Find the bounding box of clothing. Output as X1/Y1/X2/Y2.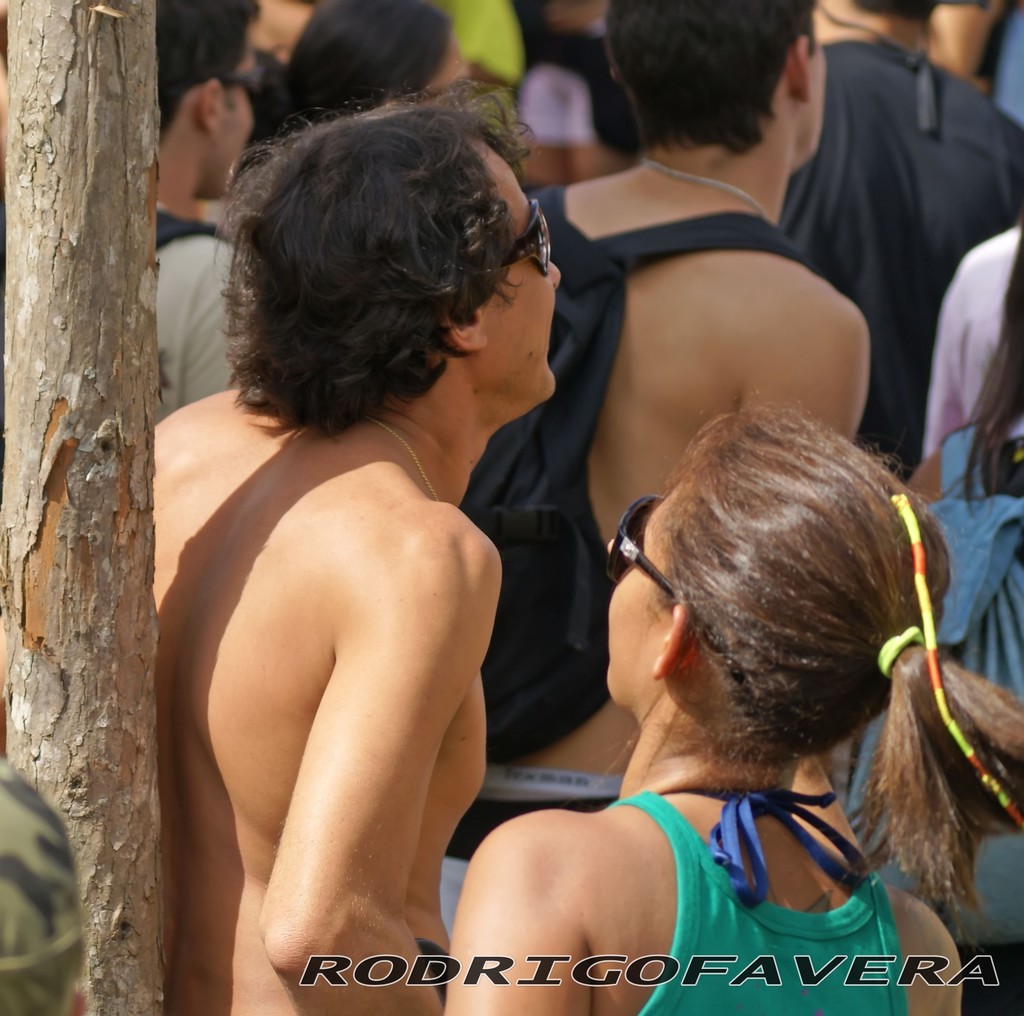
918/218/1023/463.
